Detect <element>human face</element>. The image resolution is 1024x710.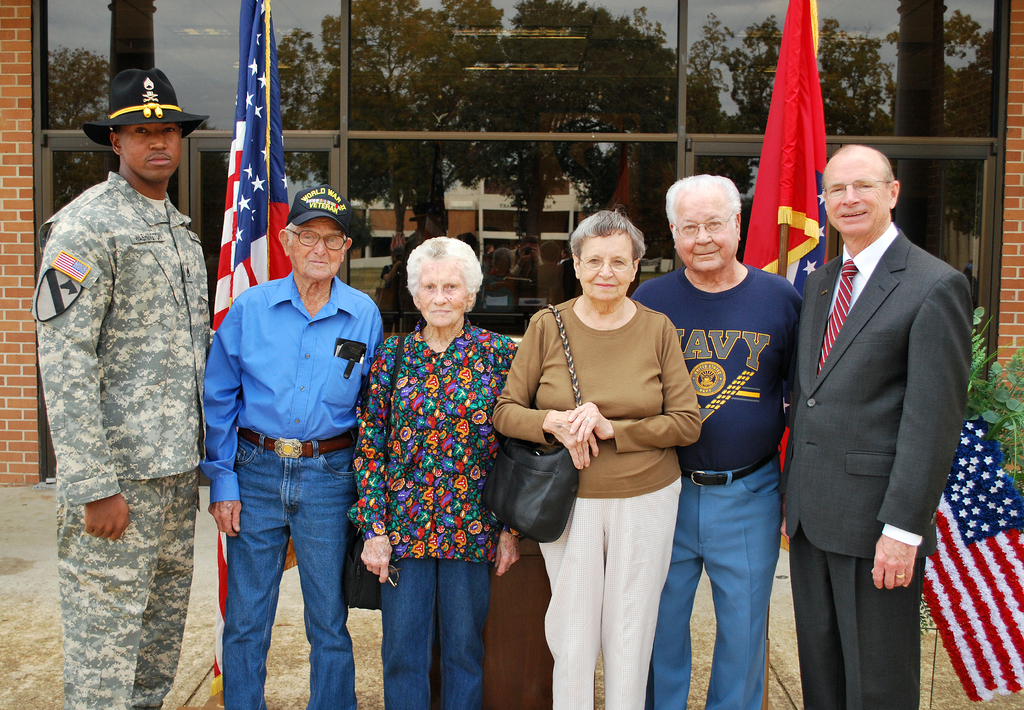
577, 232, 634, 303.
